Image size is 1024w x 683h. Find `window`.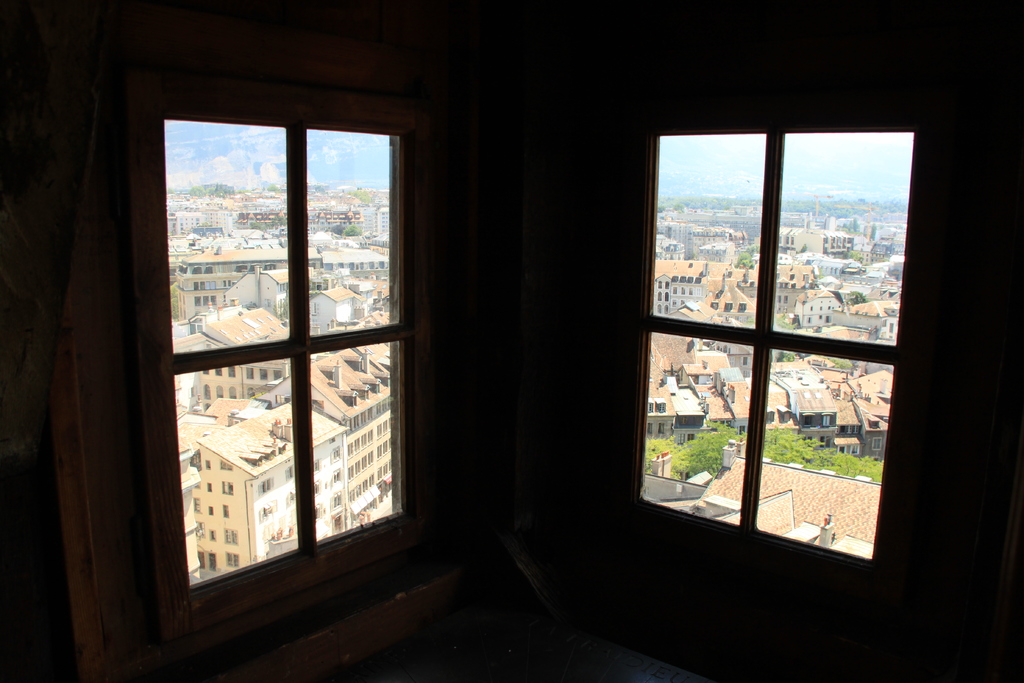
left=223, top=480, right=236, bottom=498.
